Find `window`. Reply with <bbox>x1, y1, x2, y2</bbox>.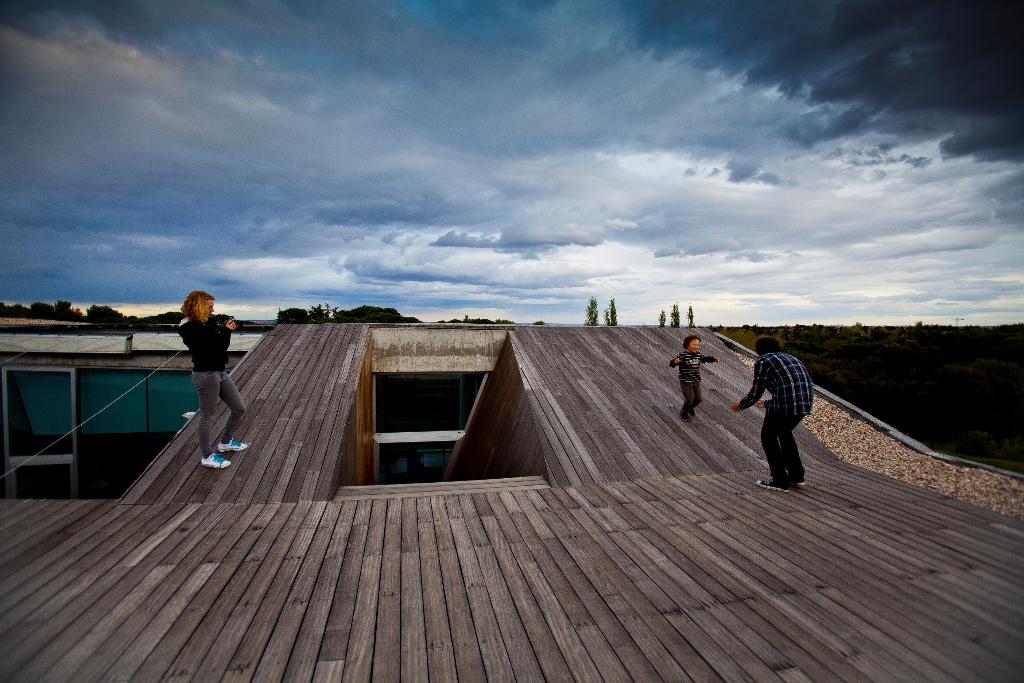
<bbox>374, 369, 486, 432</bbox>.
